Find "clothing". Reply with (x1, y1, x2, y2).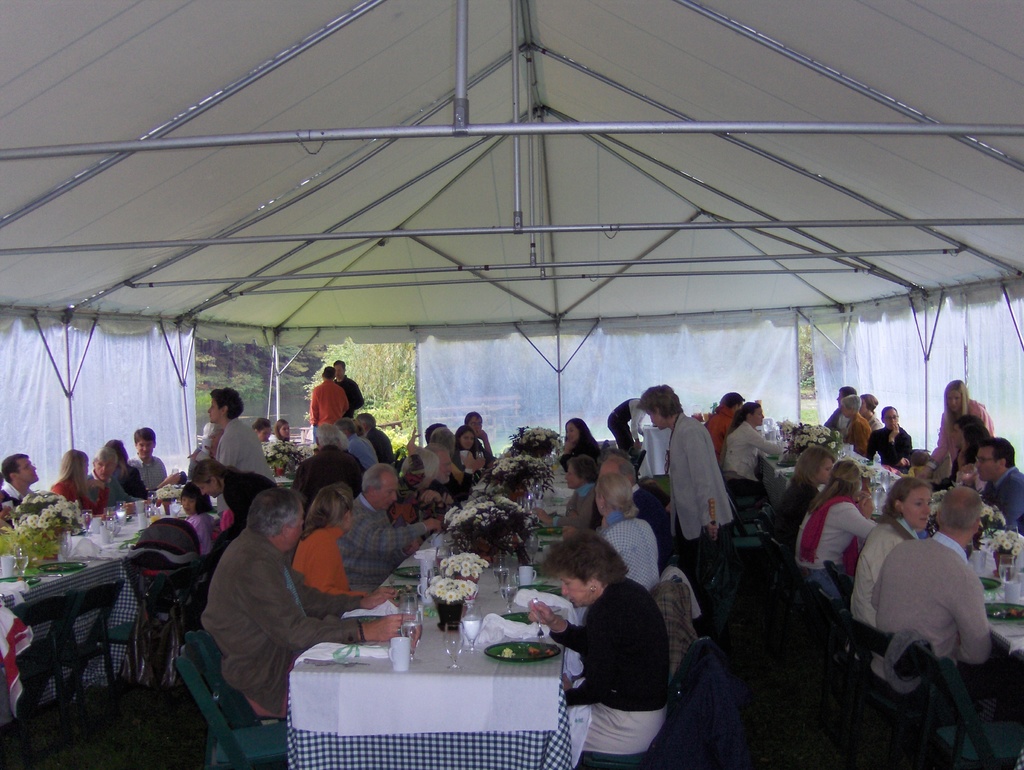
(84, 466, 136, 502).
